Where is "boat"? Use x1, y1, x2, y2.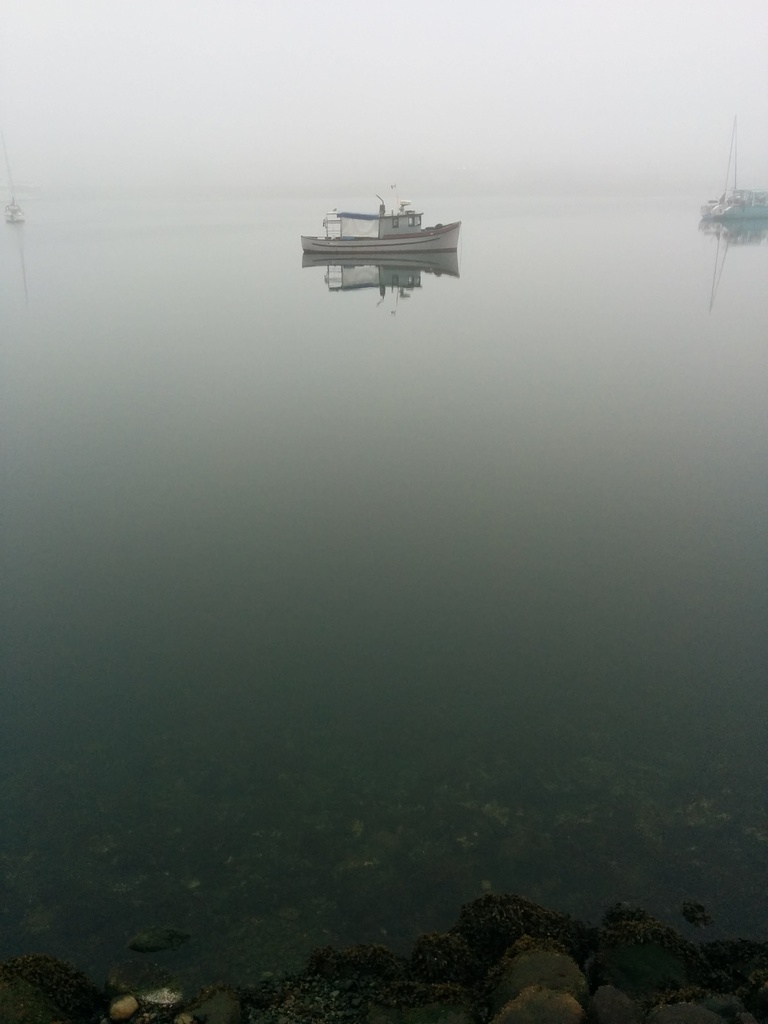
700, 116, 764, 223.
